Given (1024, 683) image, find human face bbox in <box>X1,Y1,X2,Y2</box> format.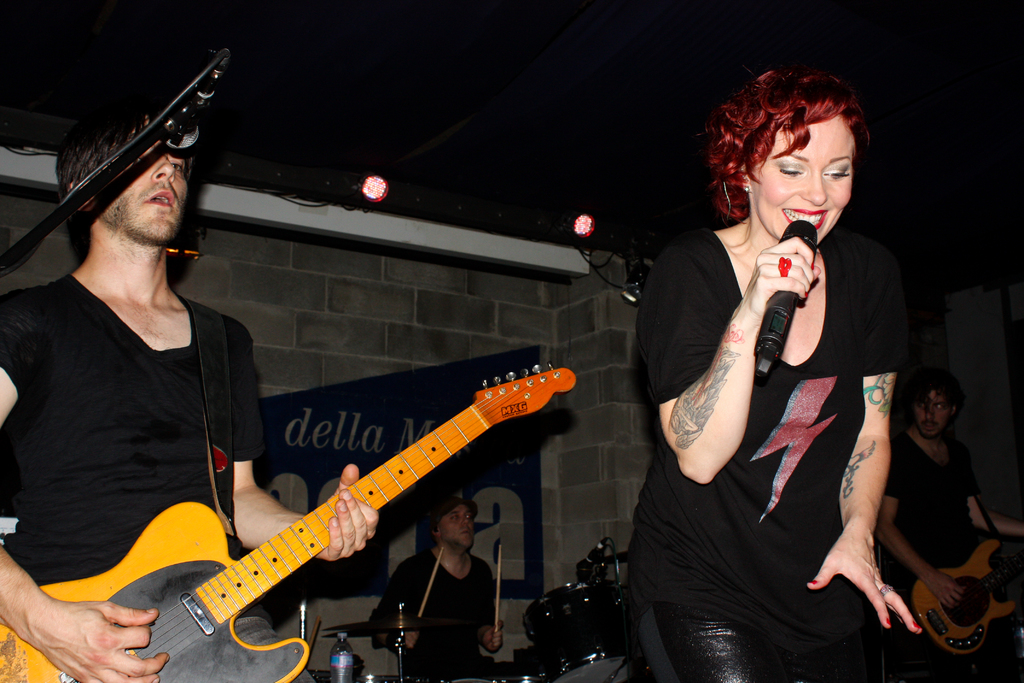
<box>97,134,189,248</box>.
